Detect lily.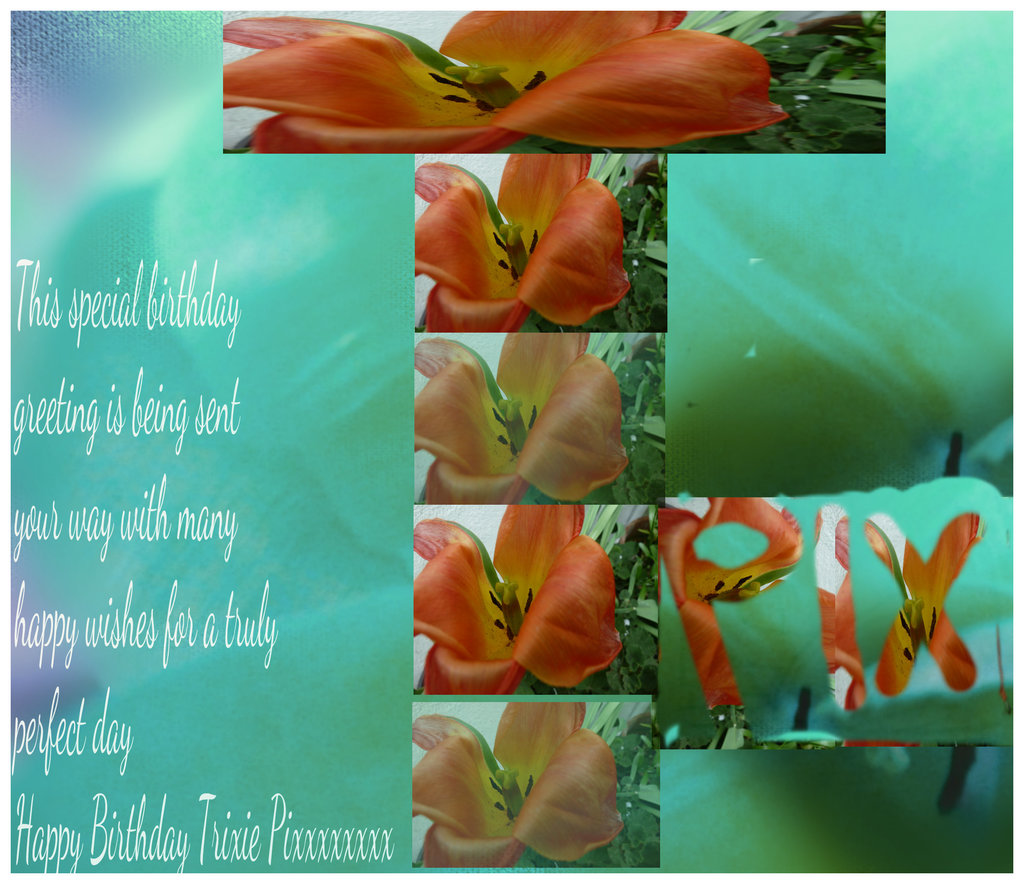
Detected at [left=410, top=148, right=627, bottom=333].
